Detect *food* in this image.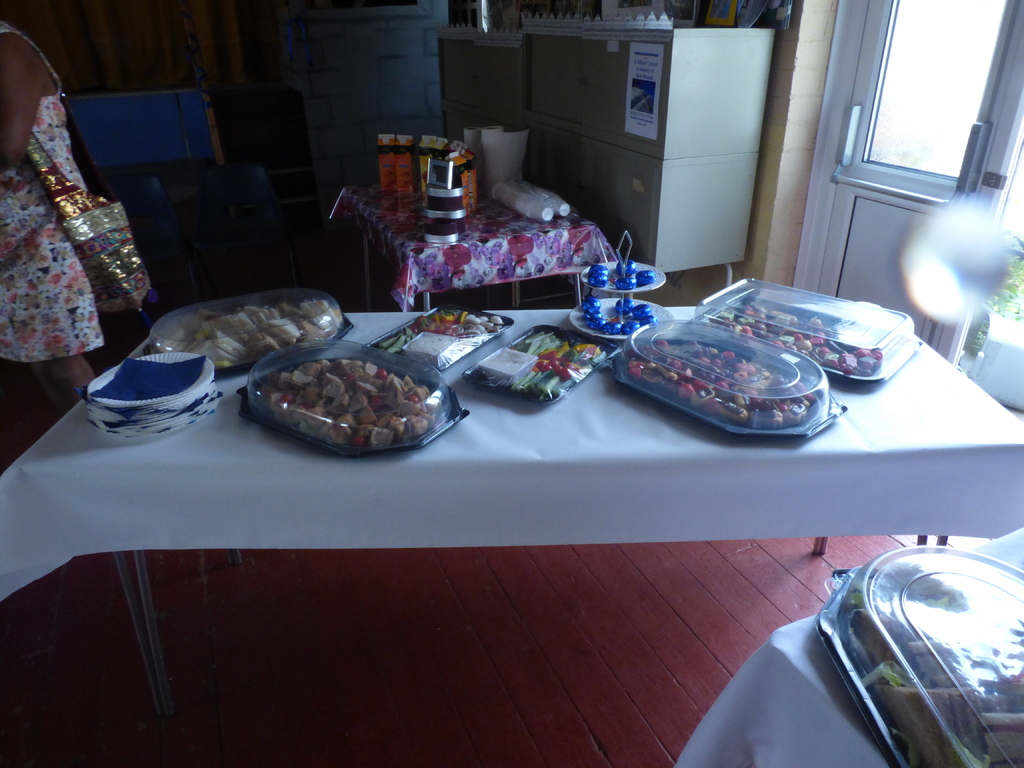
Detection: BBox(152, 300, 348, 373).
